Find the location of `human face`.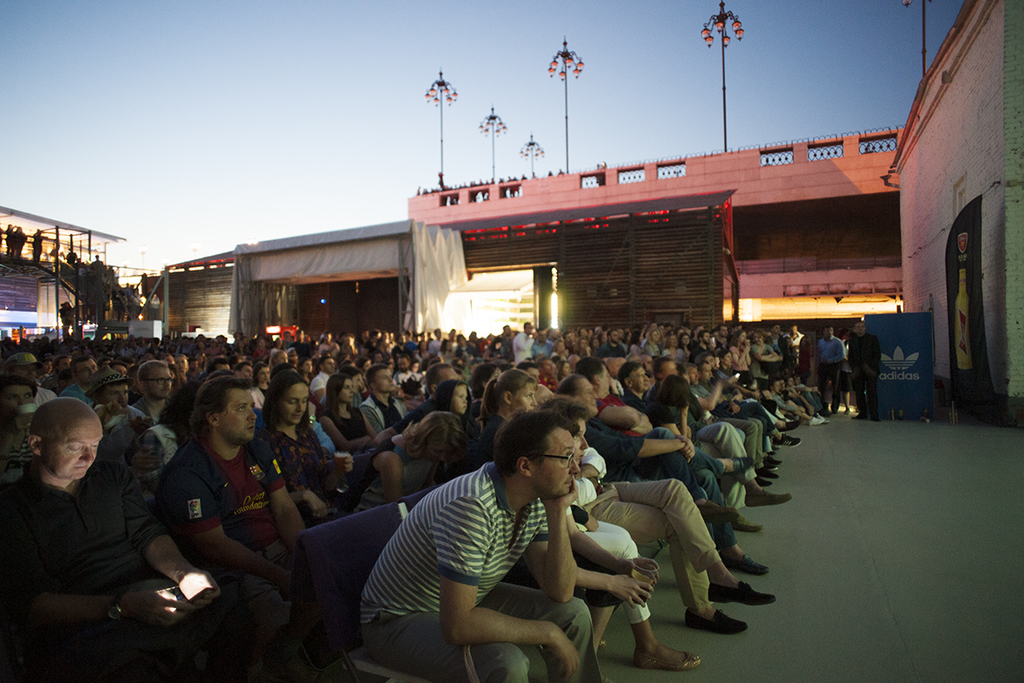
Location: bbox(147, 366, 171, 401).
